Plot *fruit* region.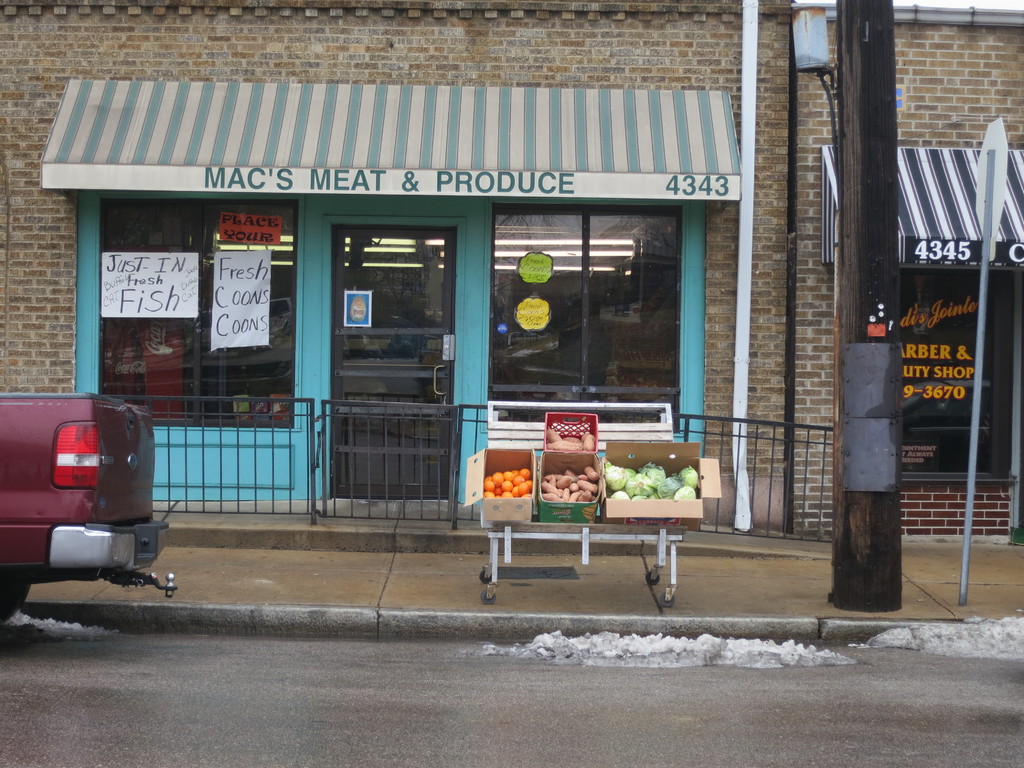
Plotted at bbox=[502, 480, 513, 492].
